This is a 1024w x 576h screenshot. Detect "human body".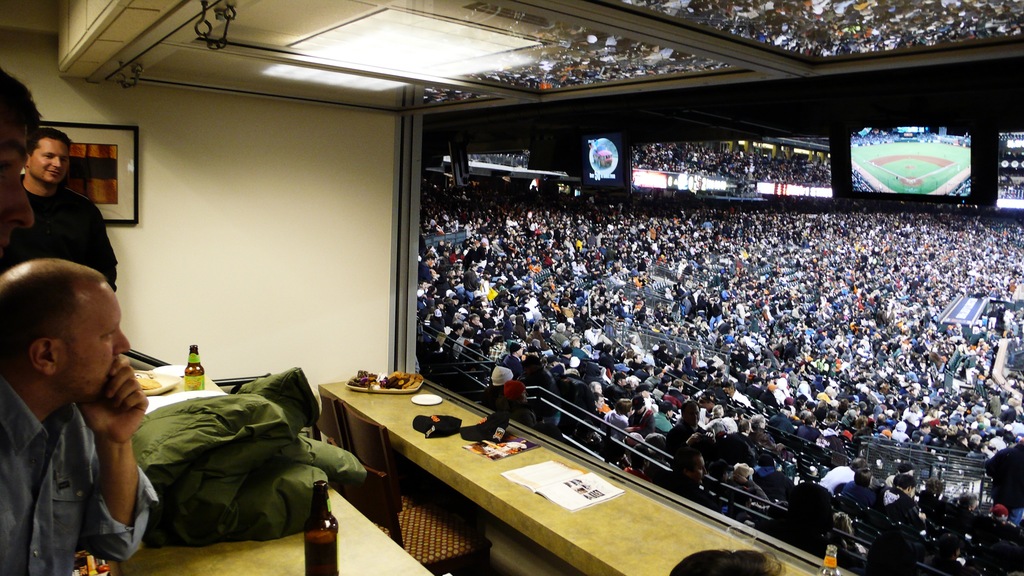
(500,251,524,271).
